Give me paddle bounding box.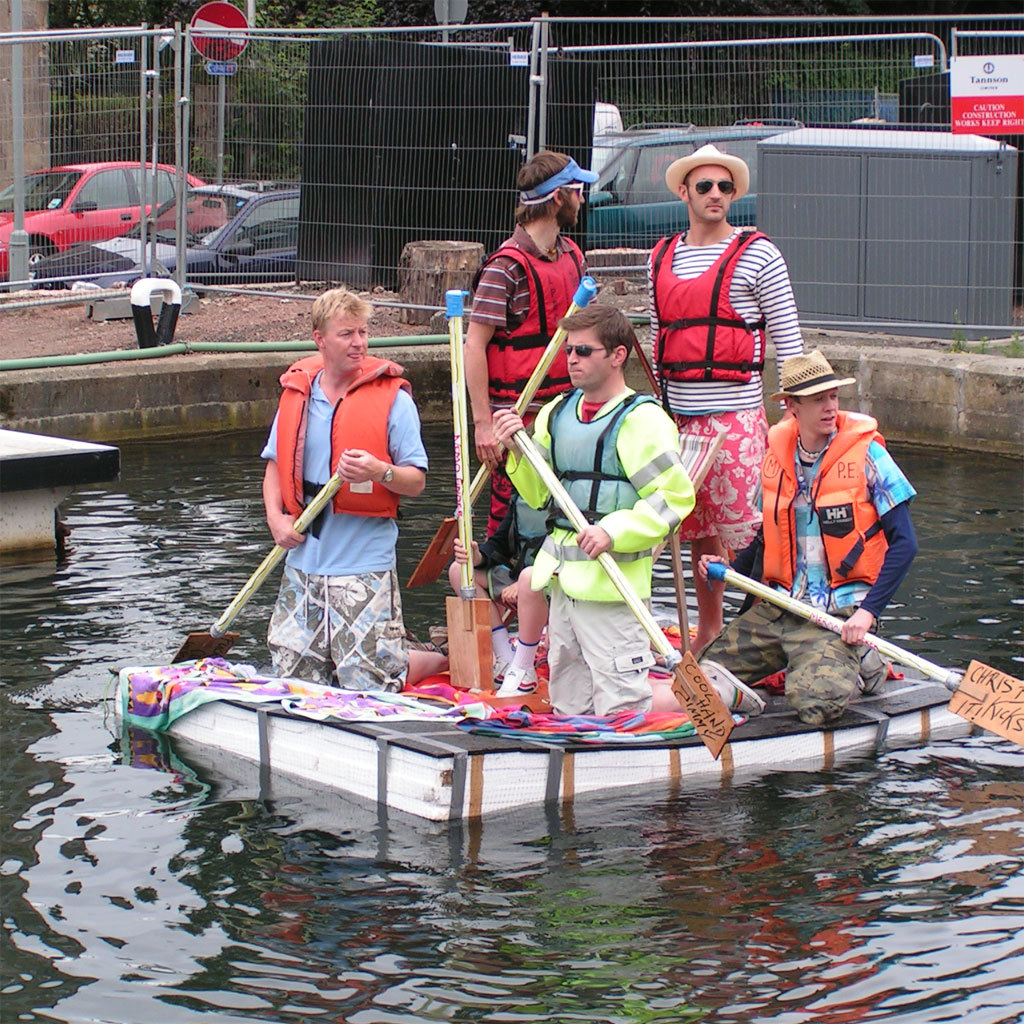
713, 563, 1023, 748.
